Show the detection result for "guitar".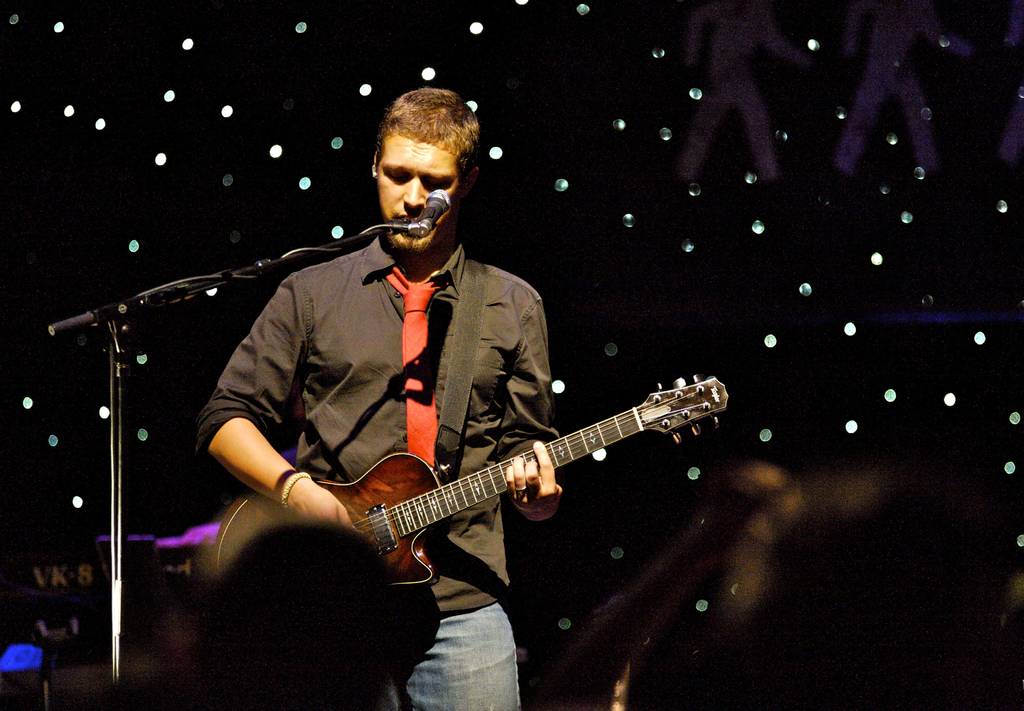
bbox(207, 369, 728, 605).
